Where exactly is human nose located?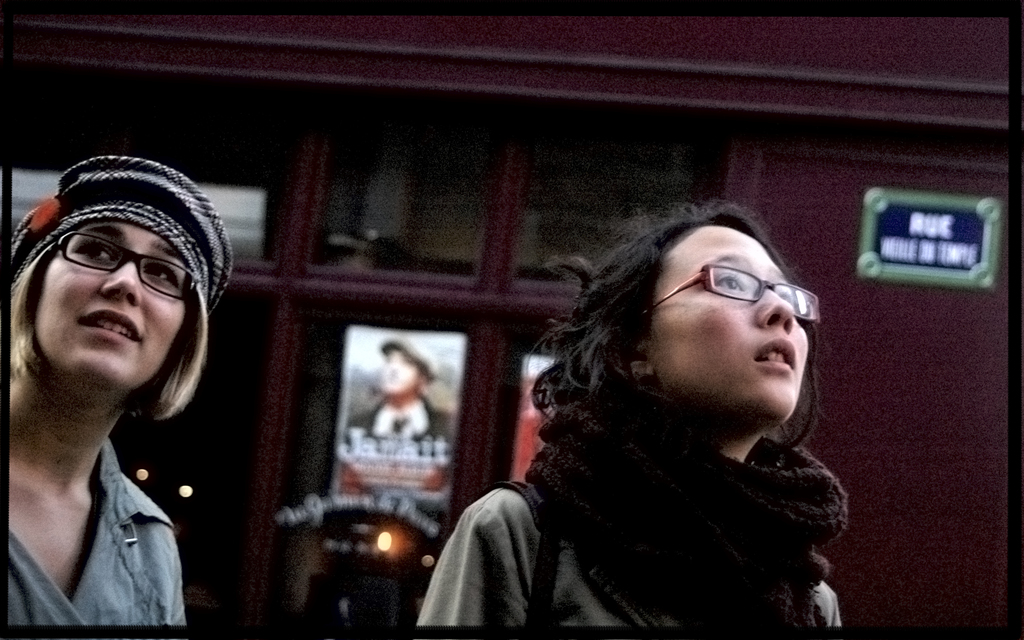
Its bounding box is bbox=(760, 288, 794, 332).
